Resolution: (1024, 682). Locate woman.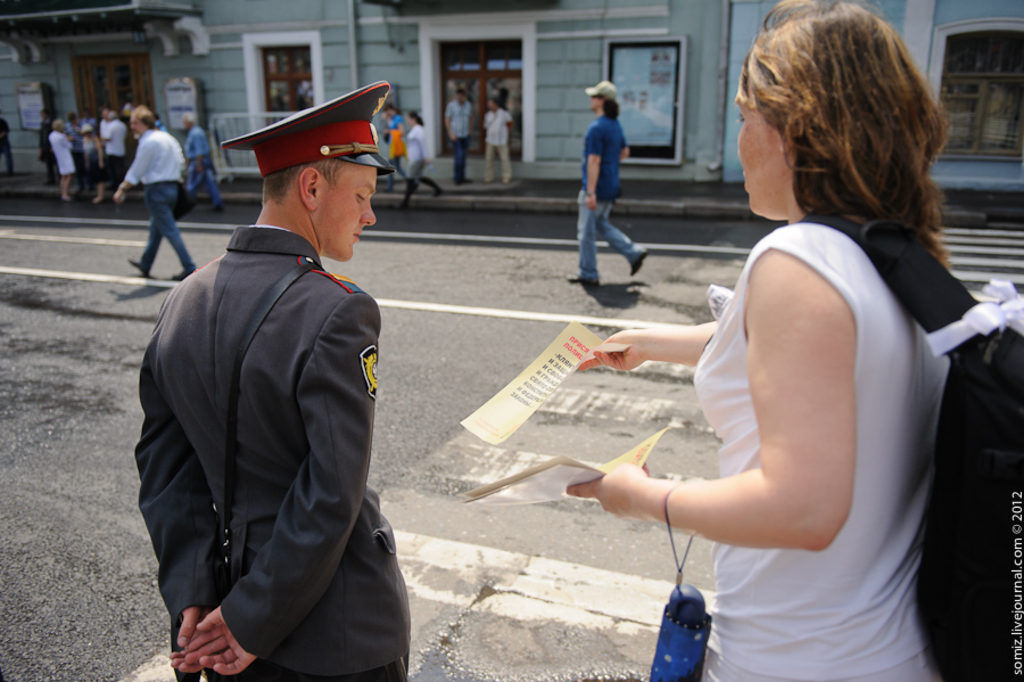
<region>579, 13, 945, 681</region>.
